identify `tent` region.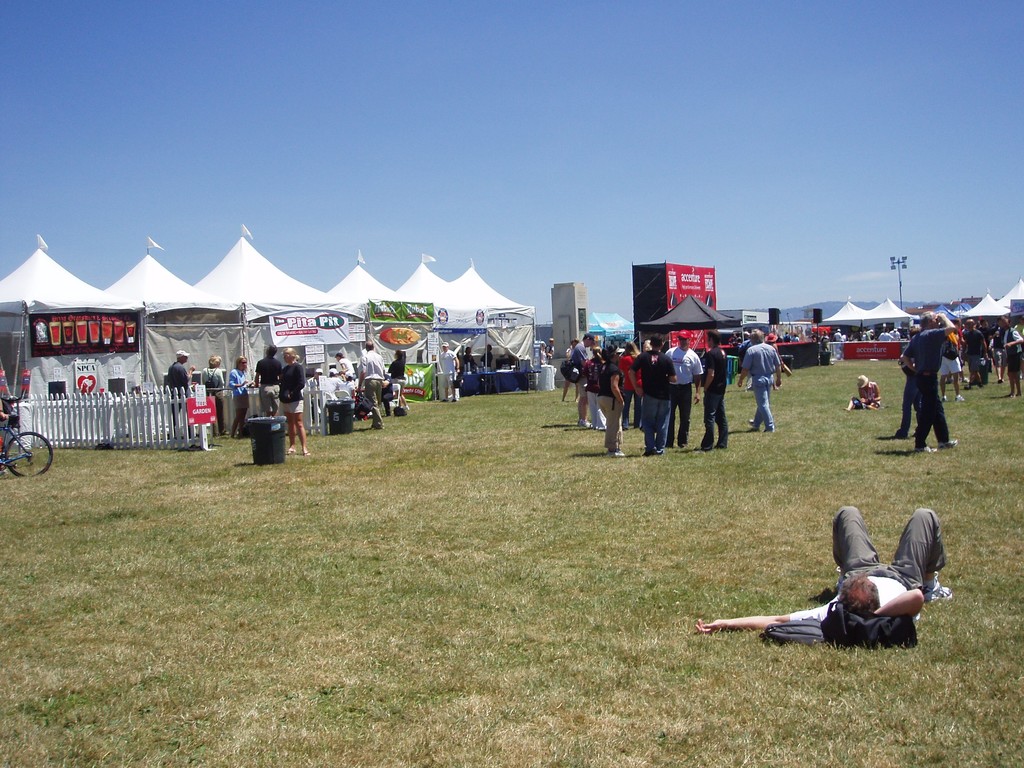
Region: {"left": 856, "top": 296, "right": 906, "bottom": 338}.
